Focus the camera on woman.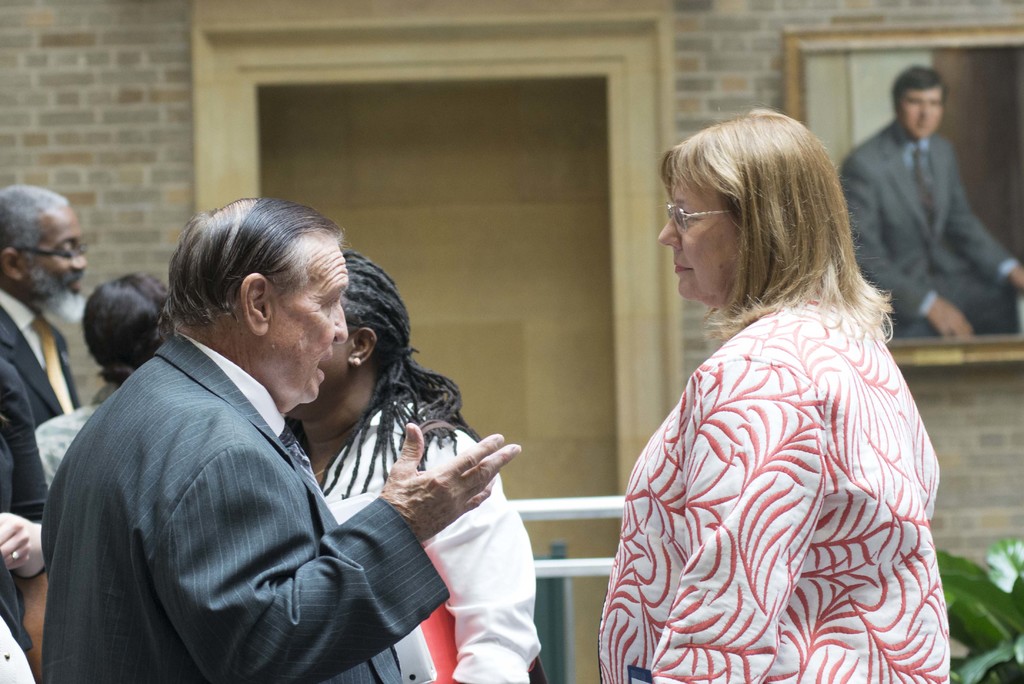
Focus region: (36, 273, 179, 487).
